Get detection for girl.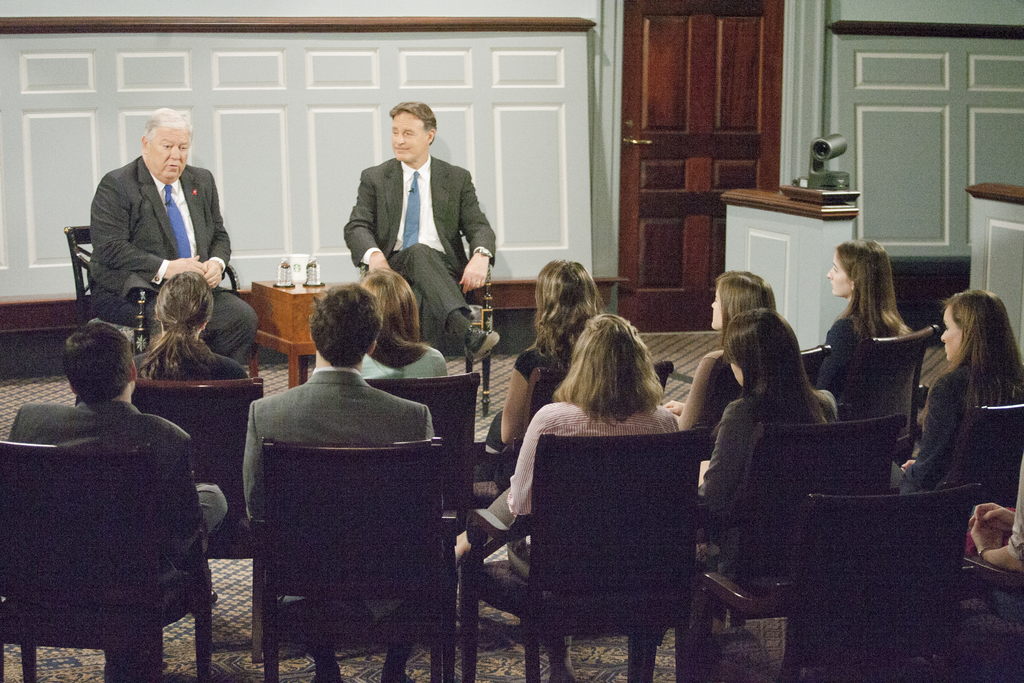
Detection: x1=132 y1=272 x2=245 y2=379.
